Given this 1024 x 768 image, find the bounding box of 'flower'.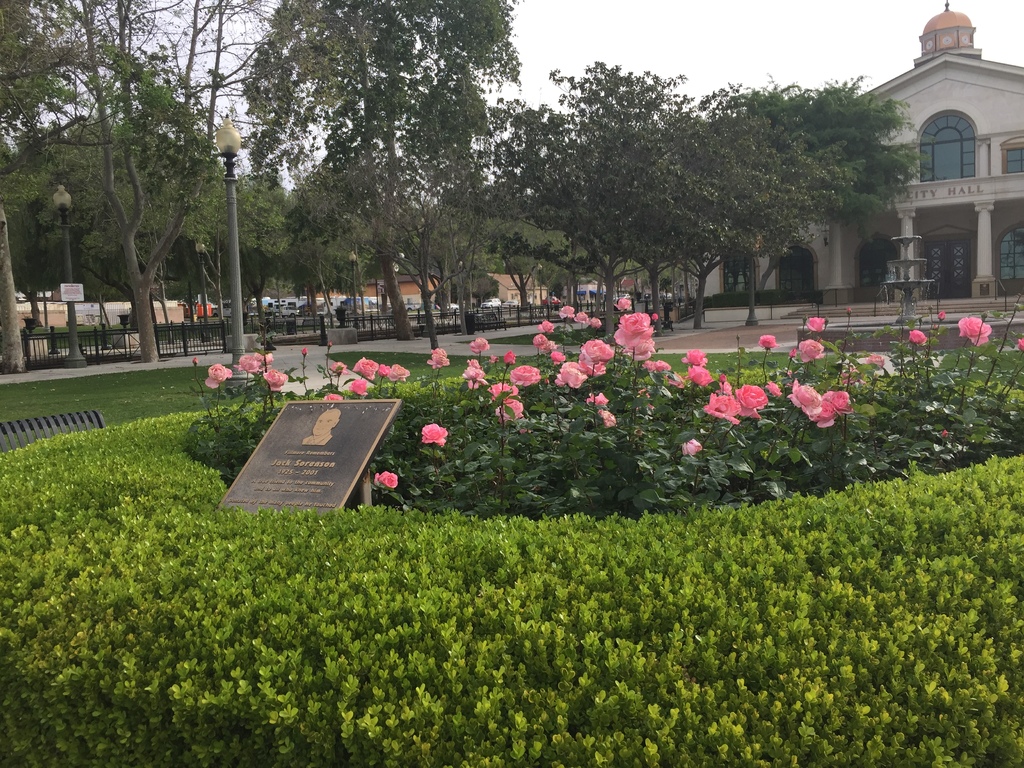
[left=961, top=316, right=995, bottom=351].
